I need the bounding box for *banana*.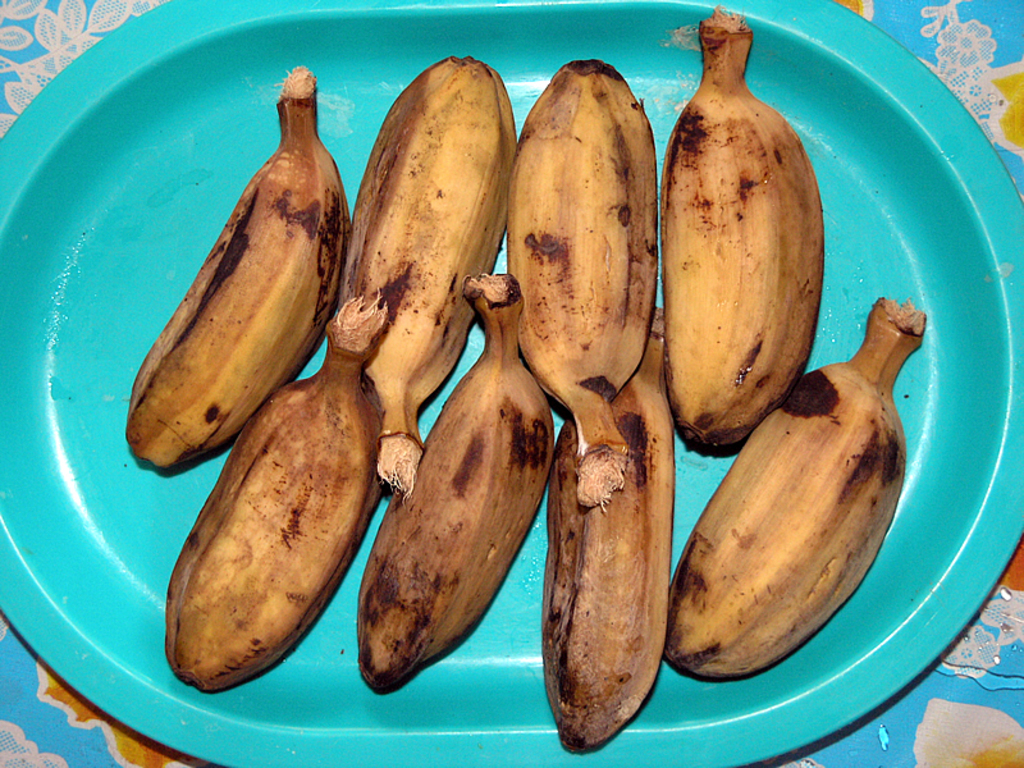
Here it is: [left=356, top=269, right=553, bottom=689].
